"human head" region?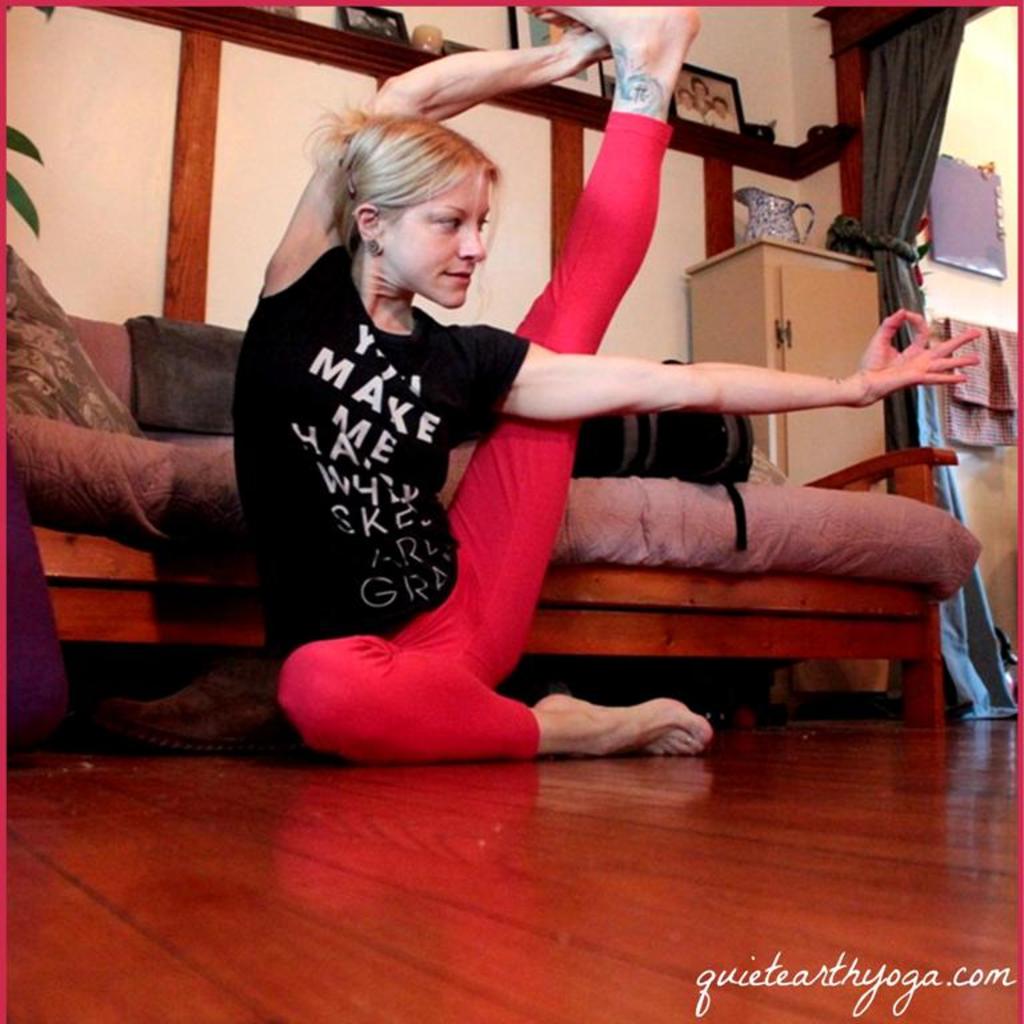
x1=695, y1=79, x2=711, y2=99
